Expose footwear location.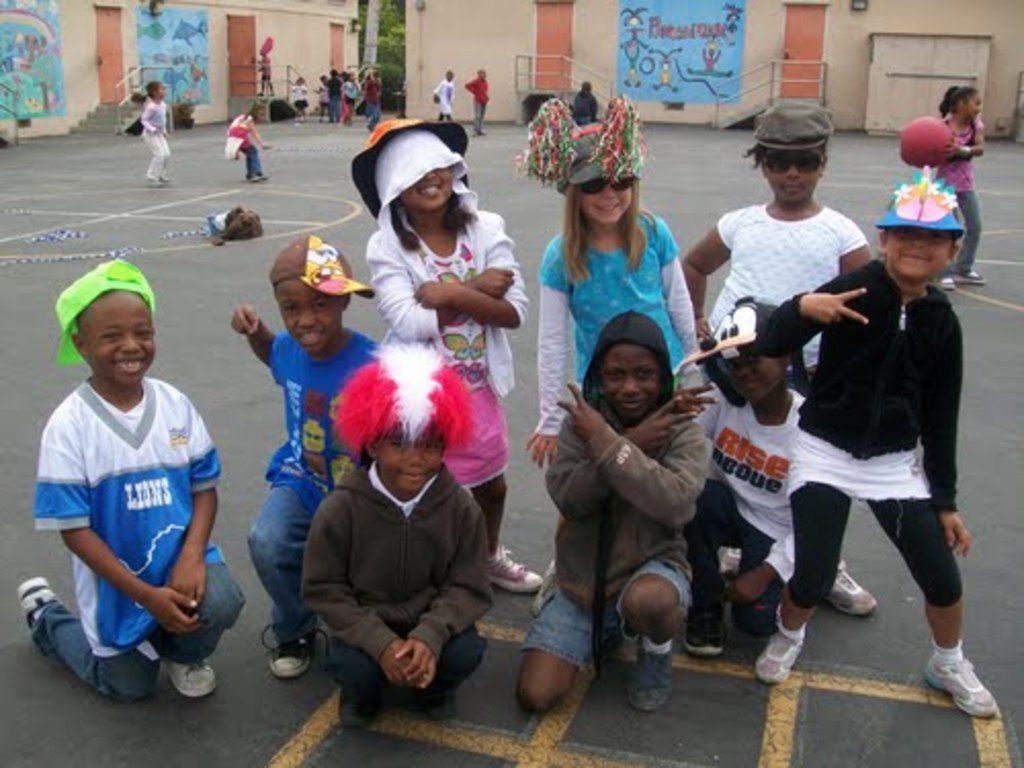
Exposed at 950, 268, 987, 287.
